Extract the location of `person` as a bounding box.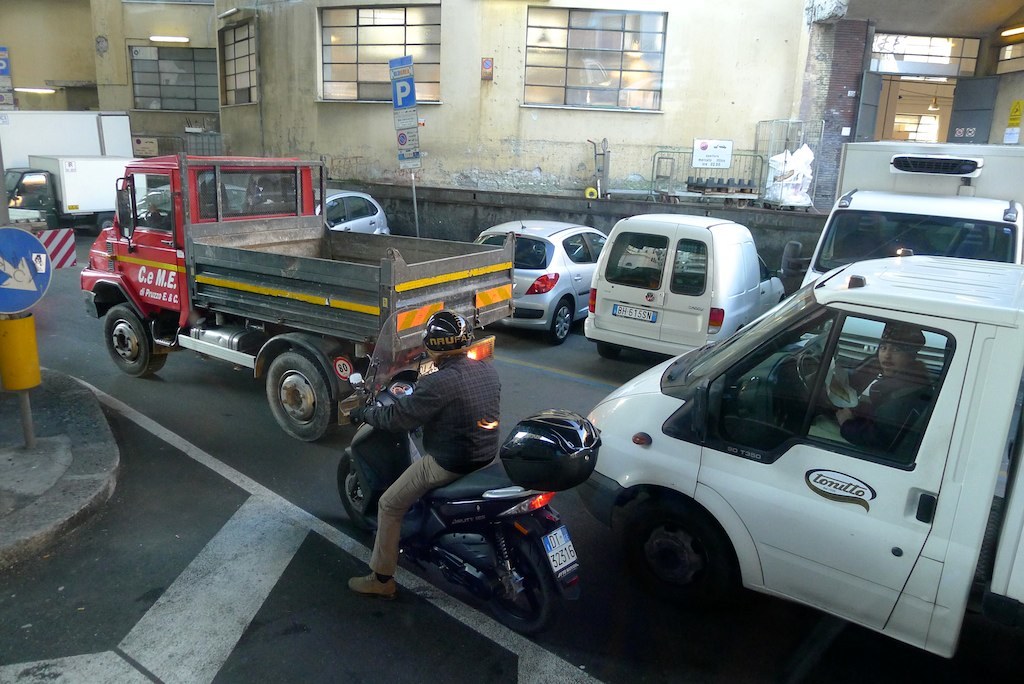
bbox=(351, 309, 503, 589).
